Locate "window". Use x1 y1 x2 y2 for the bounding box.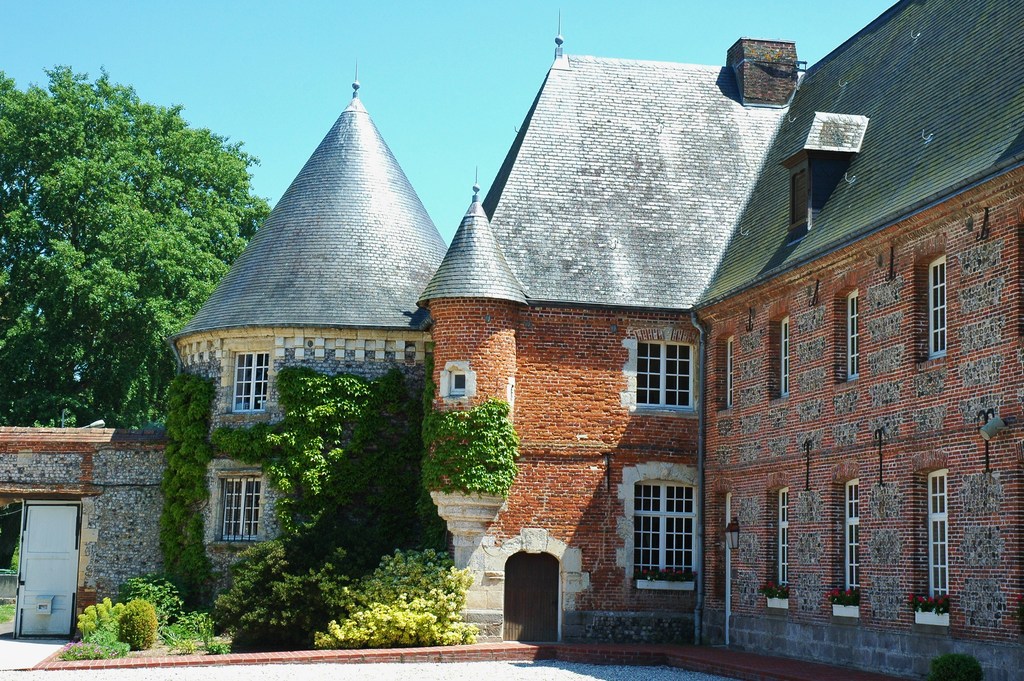
436 354 481 405.
